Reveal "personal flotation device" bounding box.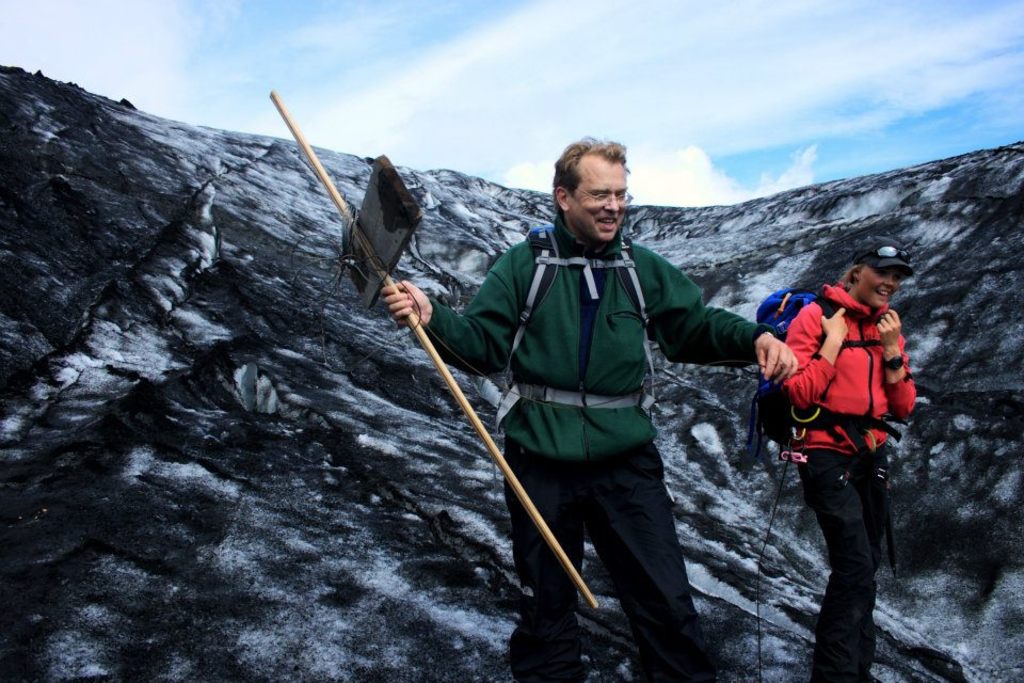
Revealed: crop(414, 227, 768, 468).
